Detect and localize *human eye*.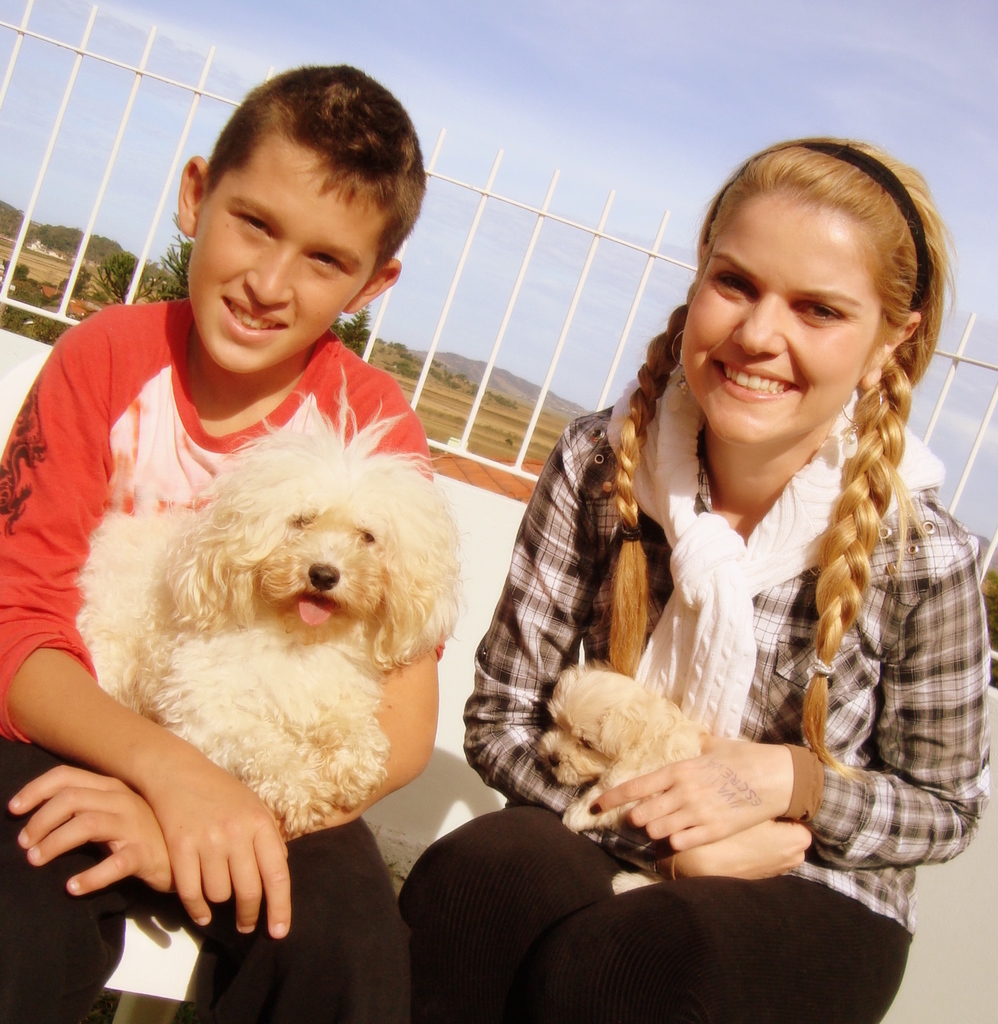
Localized at [235,214,277,237].
